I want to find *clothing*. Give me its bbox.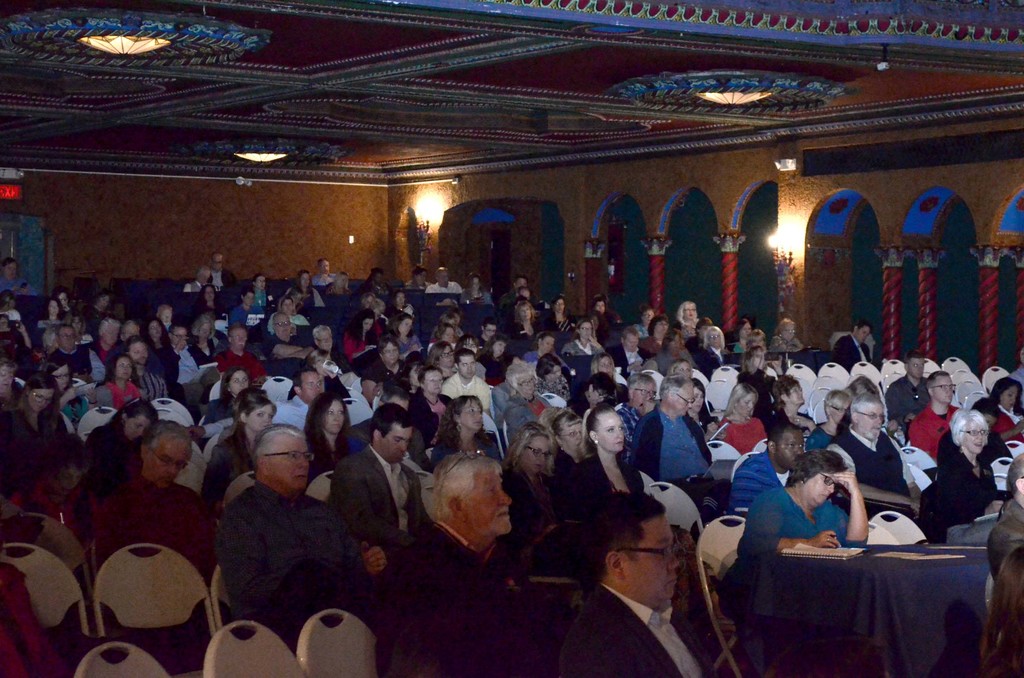
<region>994, 401, 1023, 444</region>.
